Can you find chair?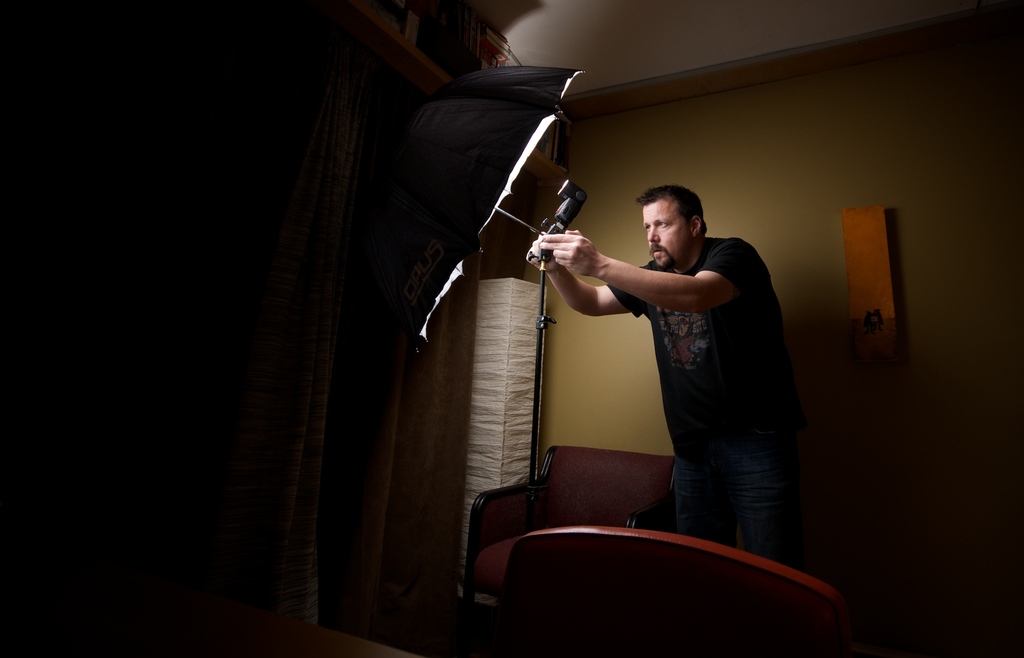
Yes, bounding box: (493, 524, 845, 657).
